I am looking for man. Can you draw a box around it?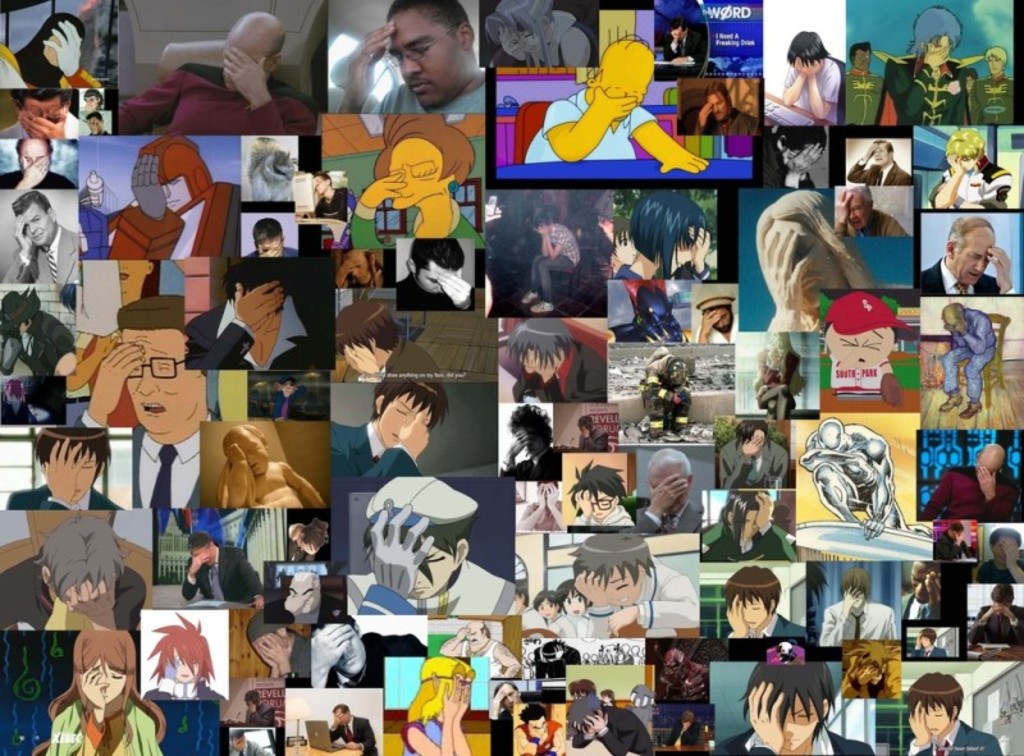
Sure, the bounding box is <box>701,81,763,138</box>.
